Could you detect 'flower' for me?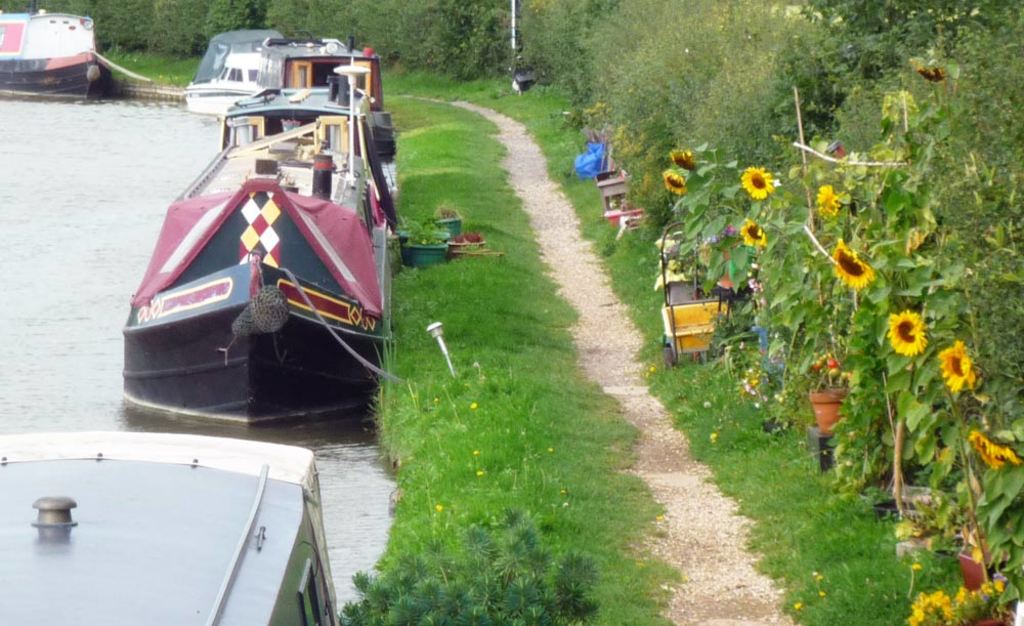
Detection result: x1=739 y1=217 x2=765 y2=244.
